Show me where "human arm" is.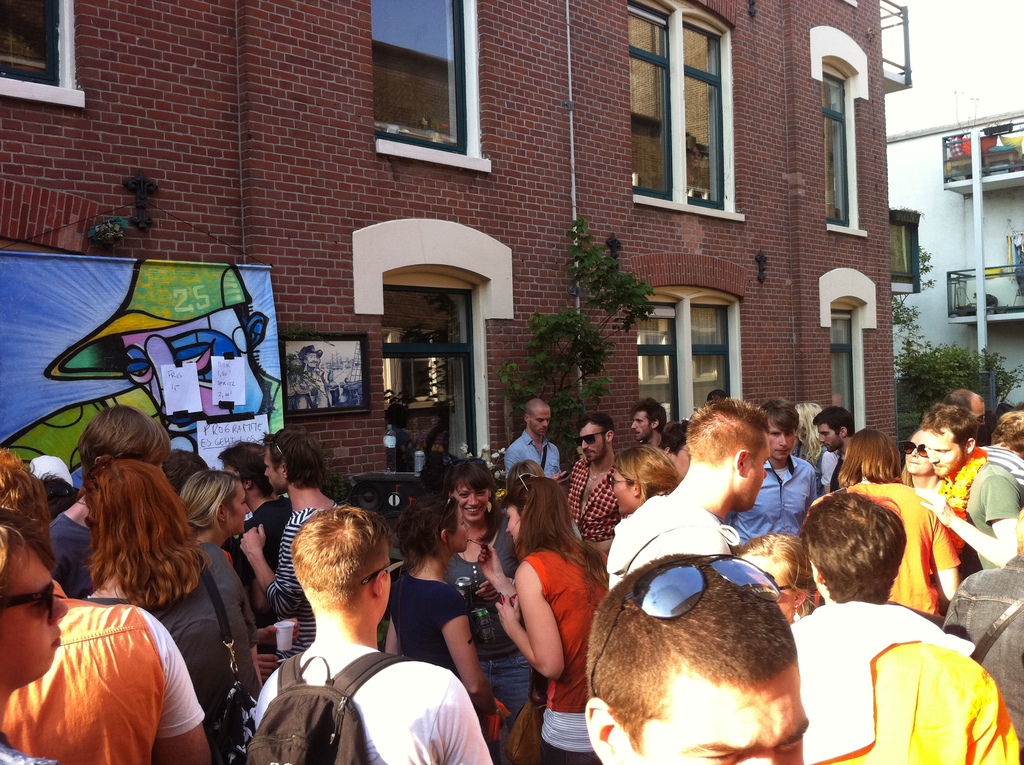
"human arm" is at <bbox>137, 602, 216, 764</bbox>.
